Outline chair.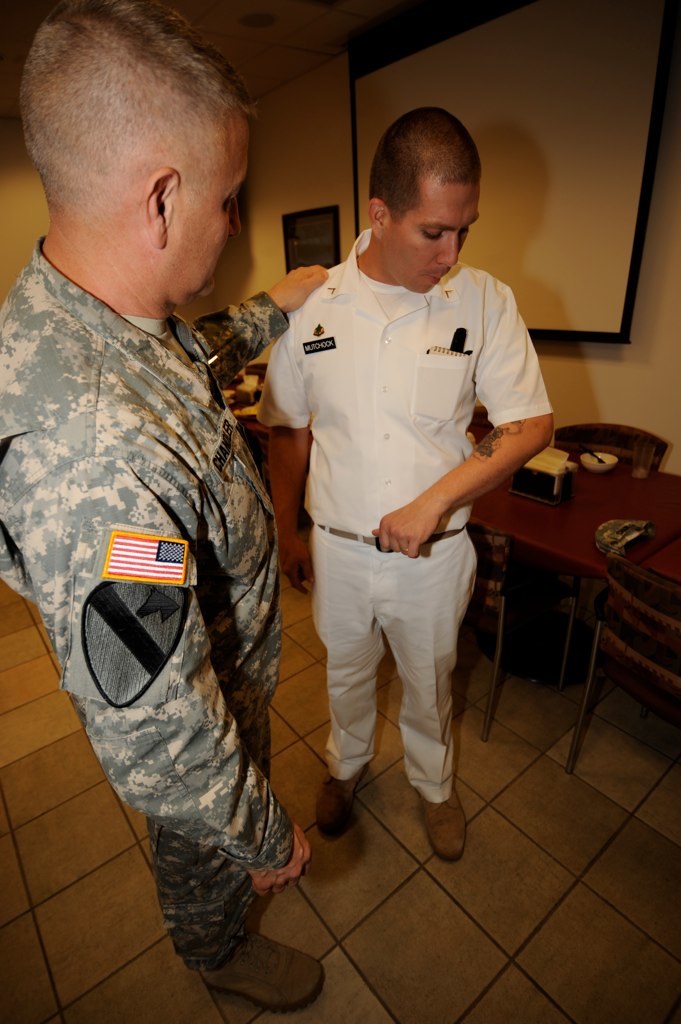
Outline: [462,529,588,738].
